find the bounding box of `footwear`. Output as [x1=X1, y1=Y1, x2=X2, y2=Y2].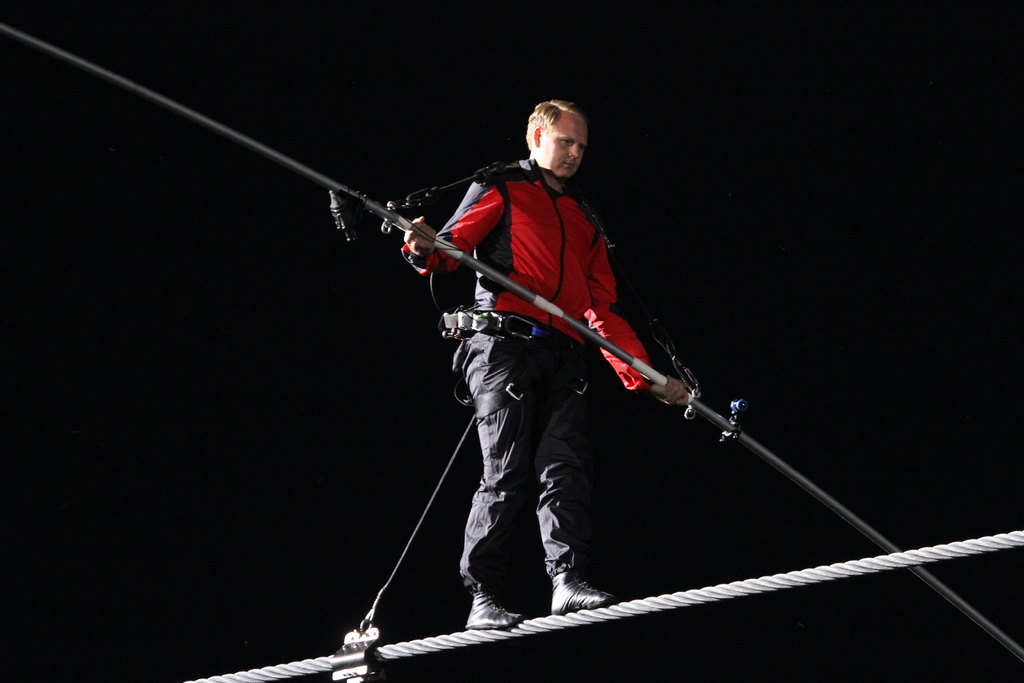
[x1=548, y1=571, x2=615, y2=614].
